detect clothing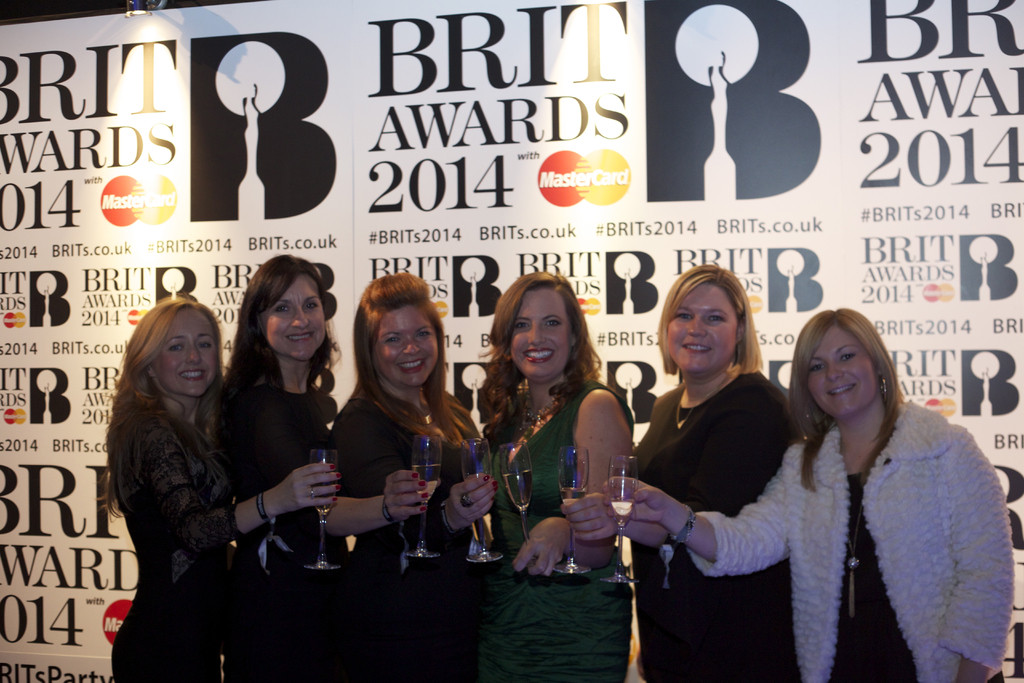
<region>476, 388, 635, 682</region>
